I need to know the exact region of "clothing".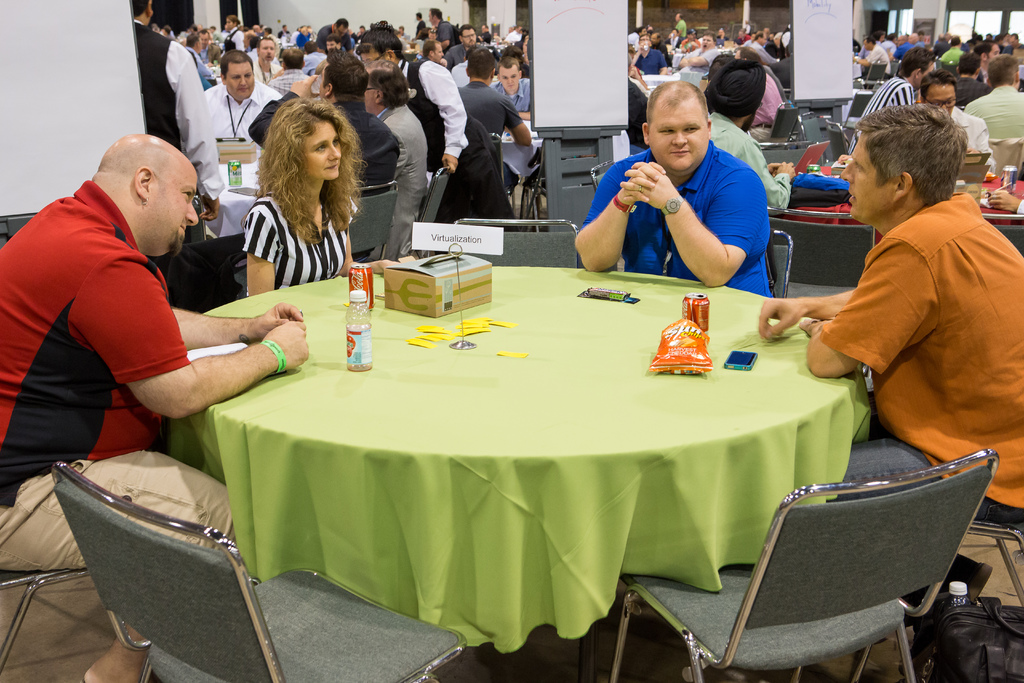
Region: (left=374, top=103, right=429, bottom=250).
